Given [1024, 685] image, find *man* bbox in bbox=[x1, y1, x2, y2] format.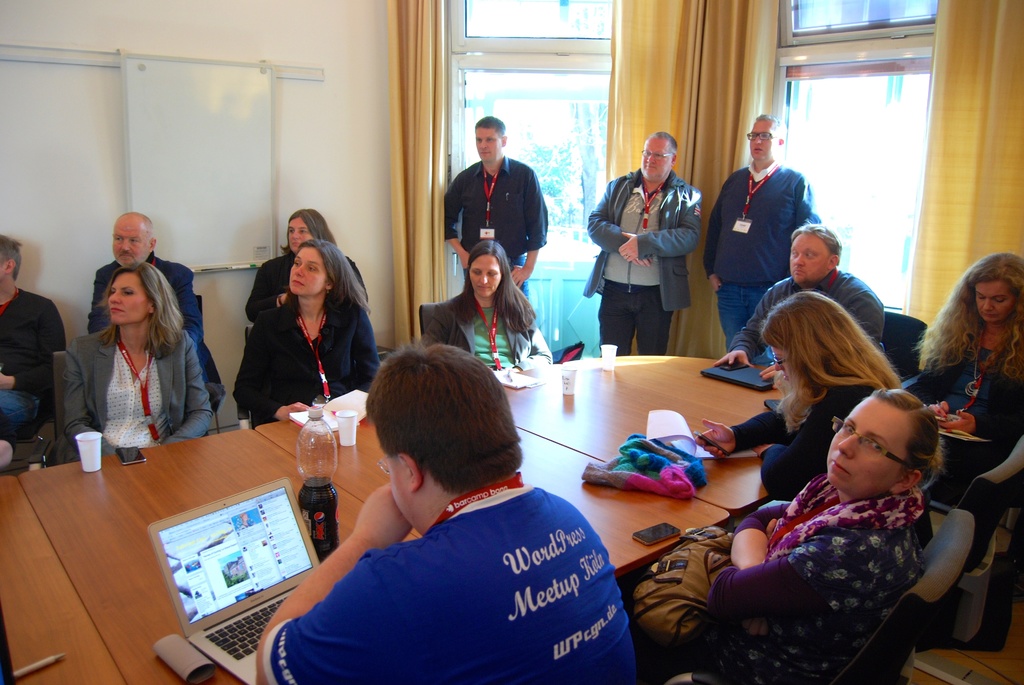
bbox=[88, 210, 205, 363].
